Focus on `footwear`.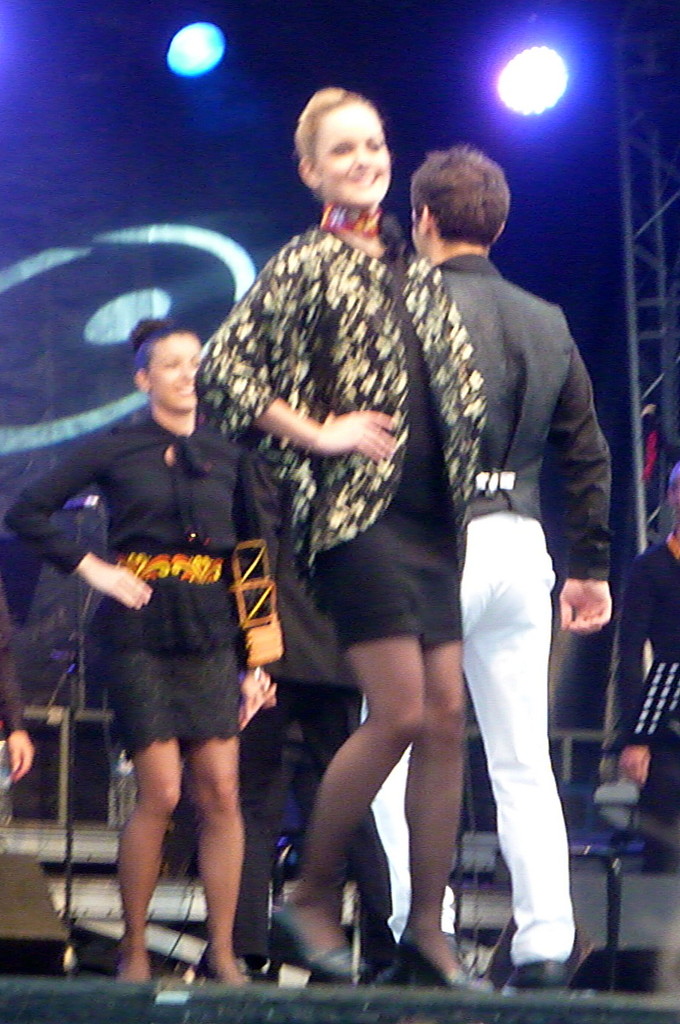
Focused at region(401, 912, 470, 986).
